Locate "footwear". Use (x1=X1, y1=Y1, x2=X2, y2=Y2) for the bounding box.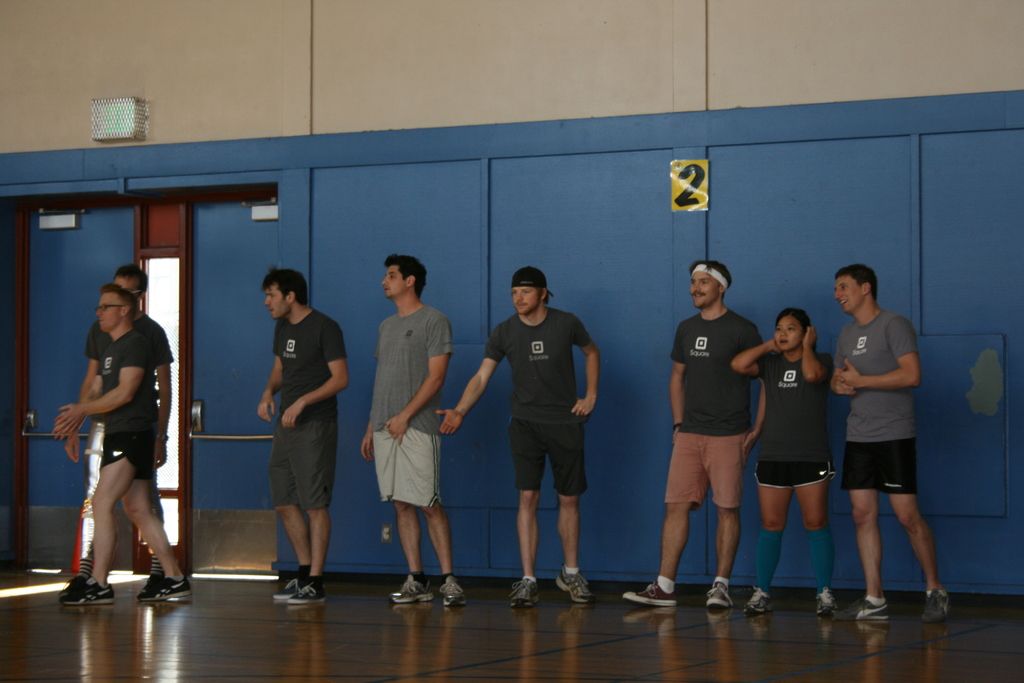
(x1=747, y1=587, x2=772, y2=612).
